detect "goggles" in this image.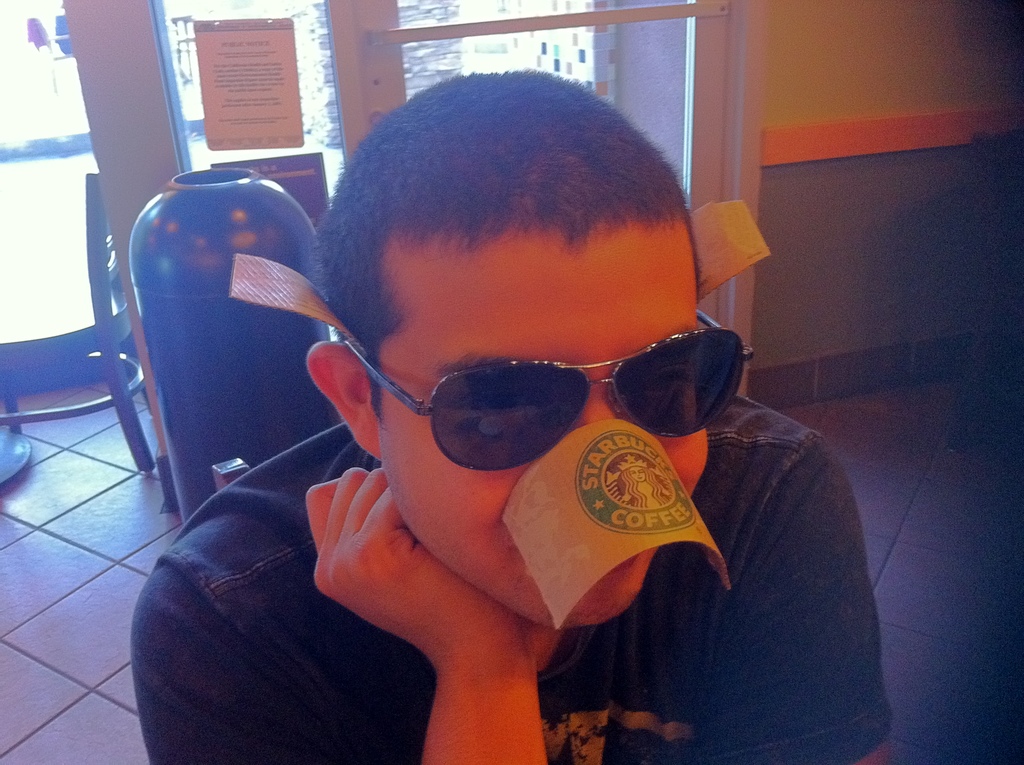
Detection: 298:313:732:494.
